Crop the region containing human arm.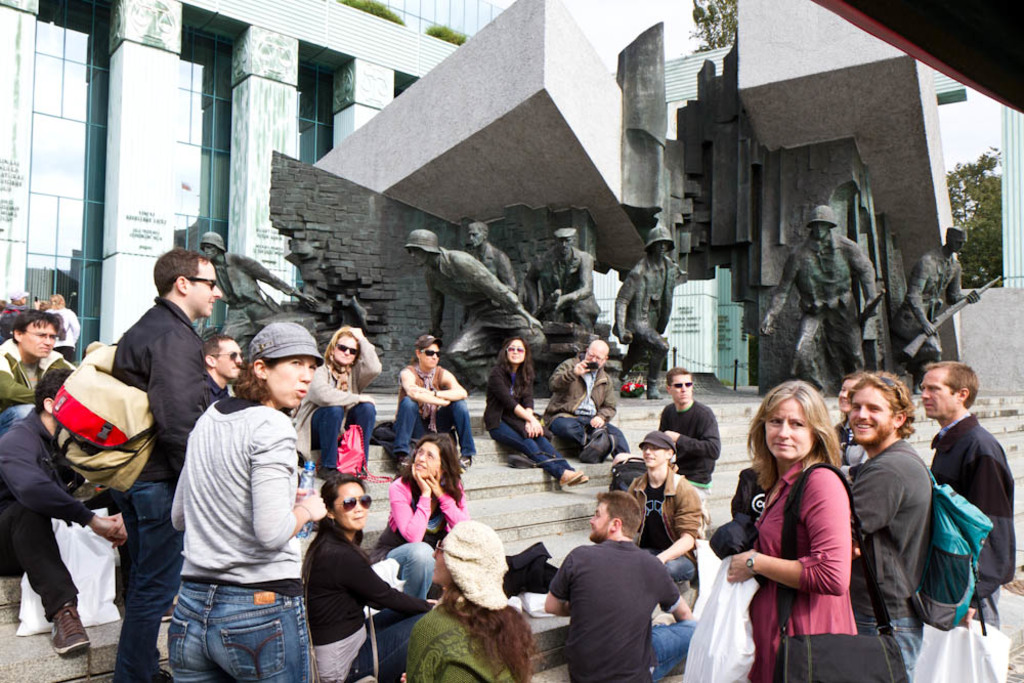
Crop region: (385, 463, 430, 548).
